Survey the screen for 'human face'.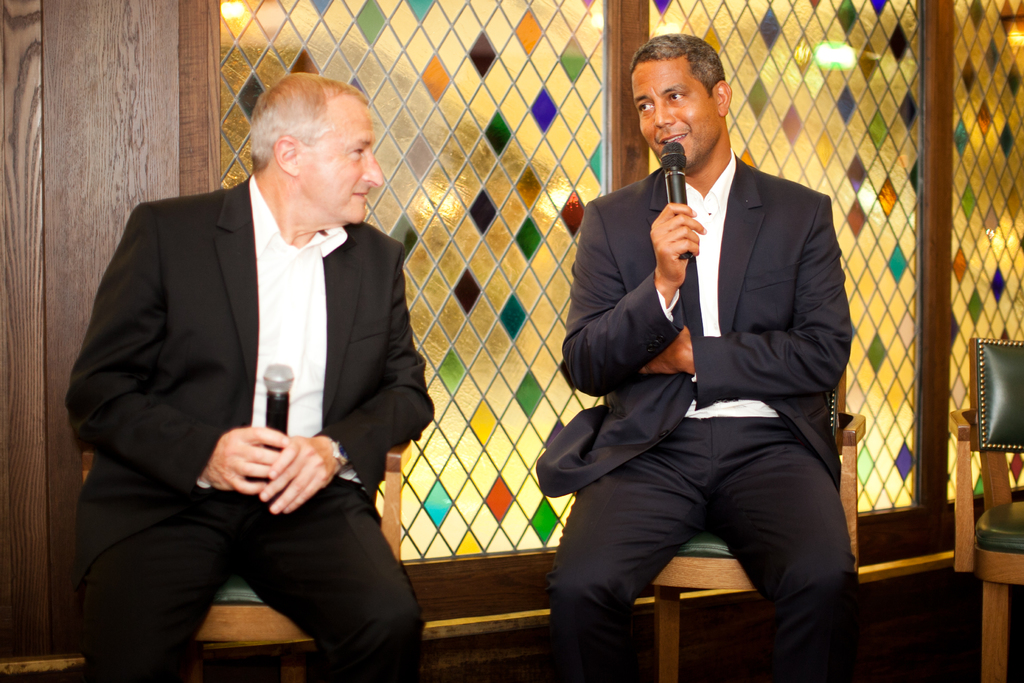
Survey found: (x1=301, y1=96, x2=380, y2=222).
